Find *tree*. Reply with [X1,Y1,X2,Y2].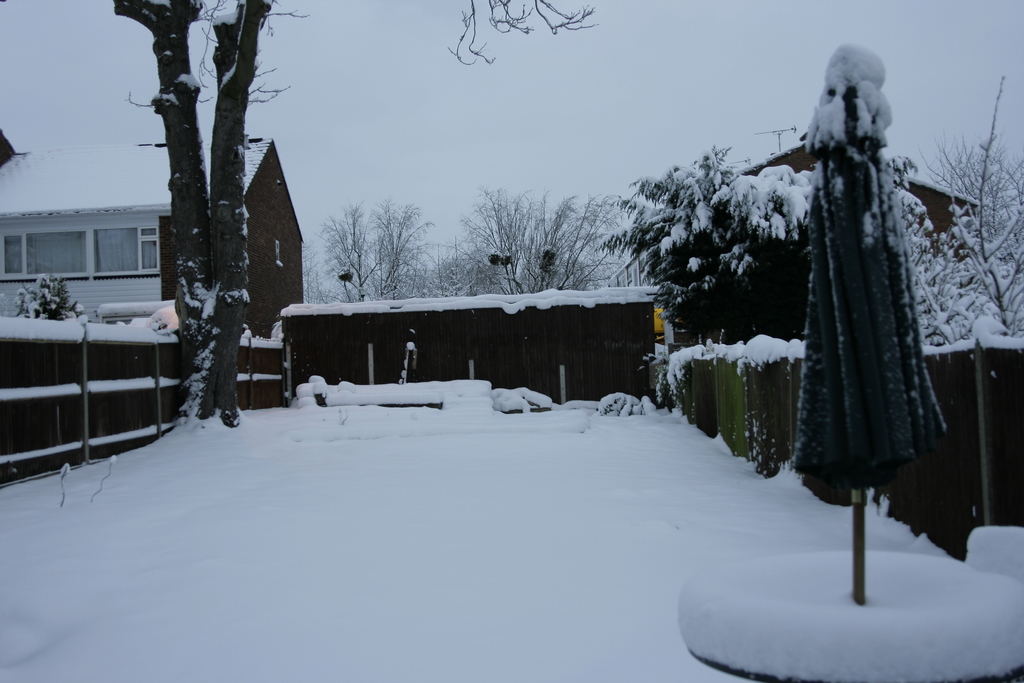
[941,72,1023,334].
